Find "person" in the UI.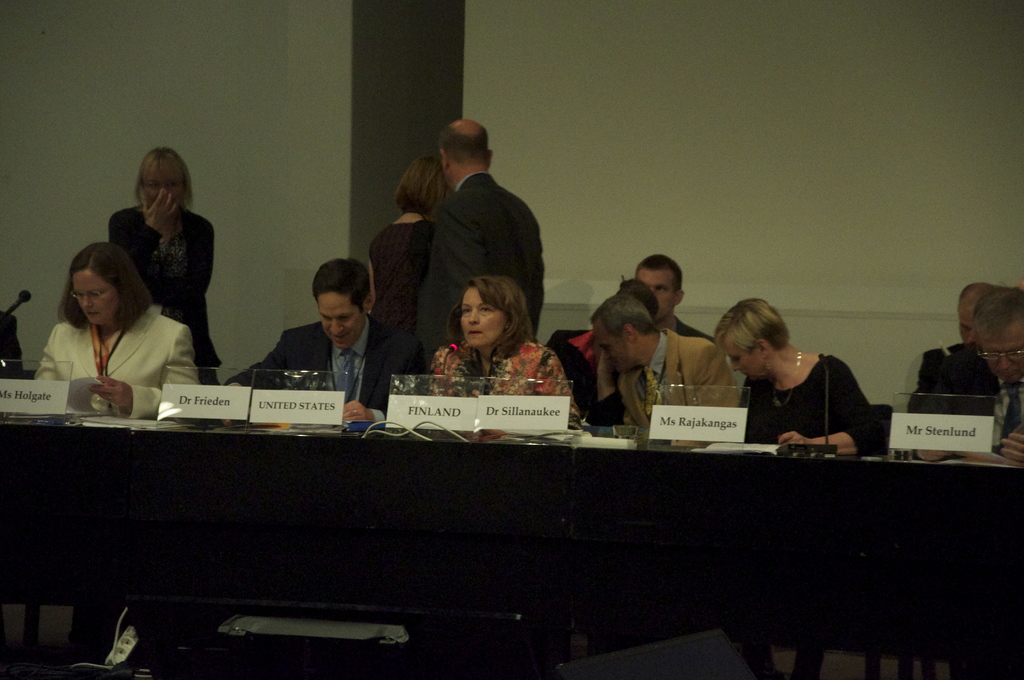
UI element at bbox(903, 295, 986, 451).
